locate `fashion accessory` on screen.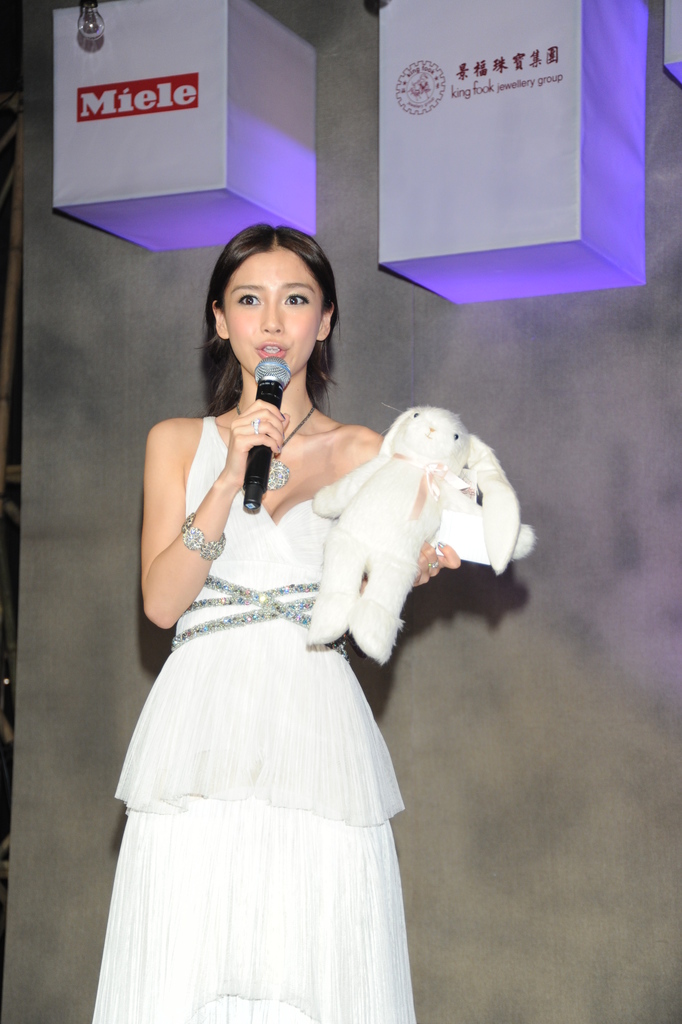
On screen at l=272, t=403, r=318, b=498.
